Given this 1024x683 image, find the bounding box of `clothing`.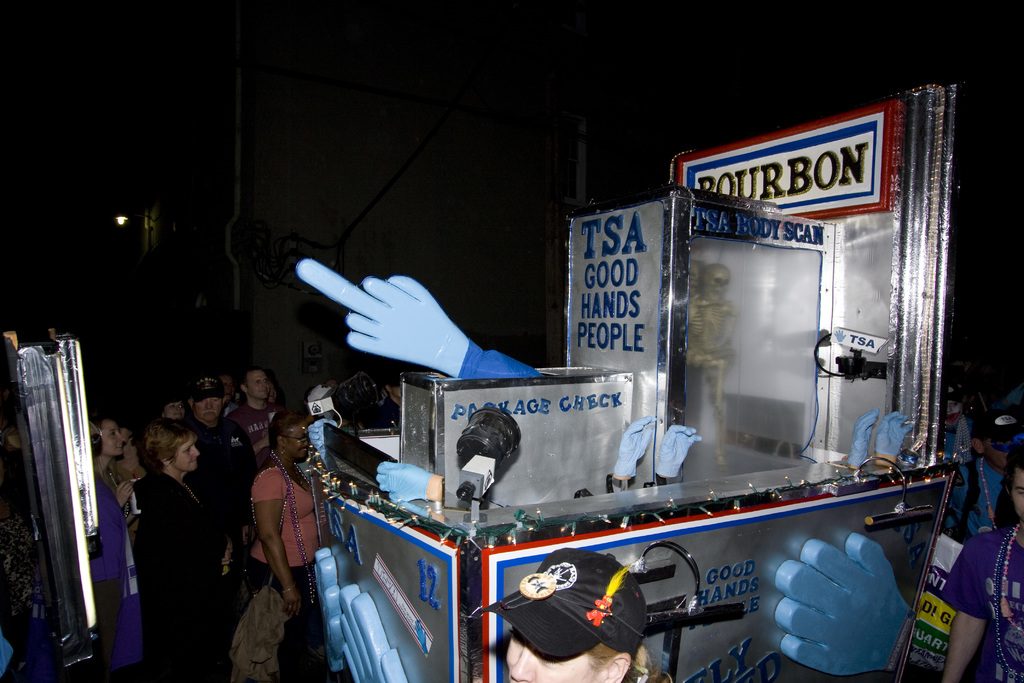
select_region(130, 473, 228, 682).
